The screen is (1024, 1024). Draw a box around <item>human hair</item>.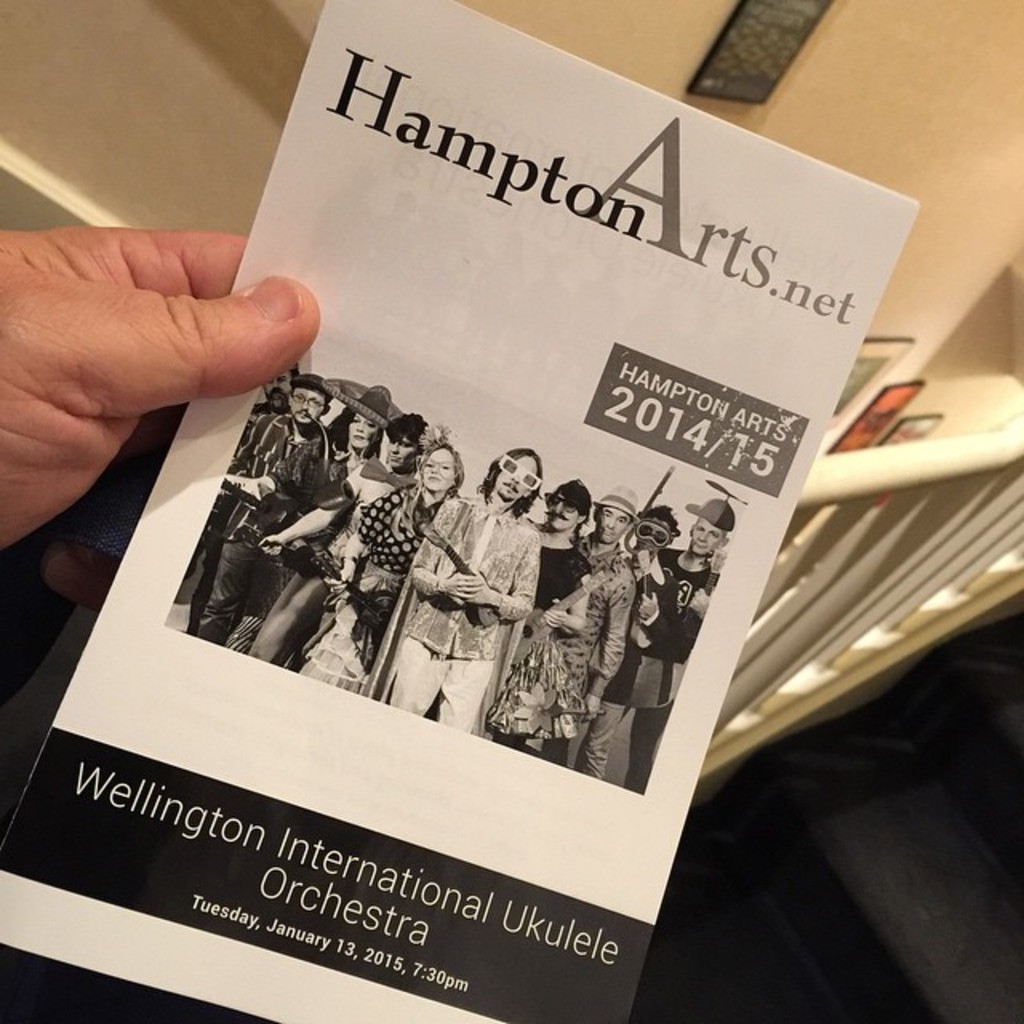
<box>378,414,430,453</box>.
